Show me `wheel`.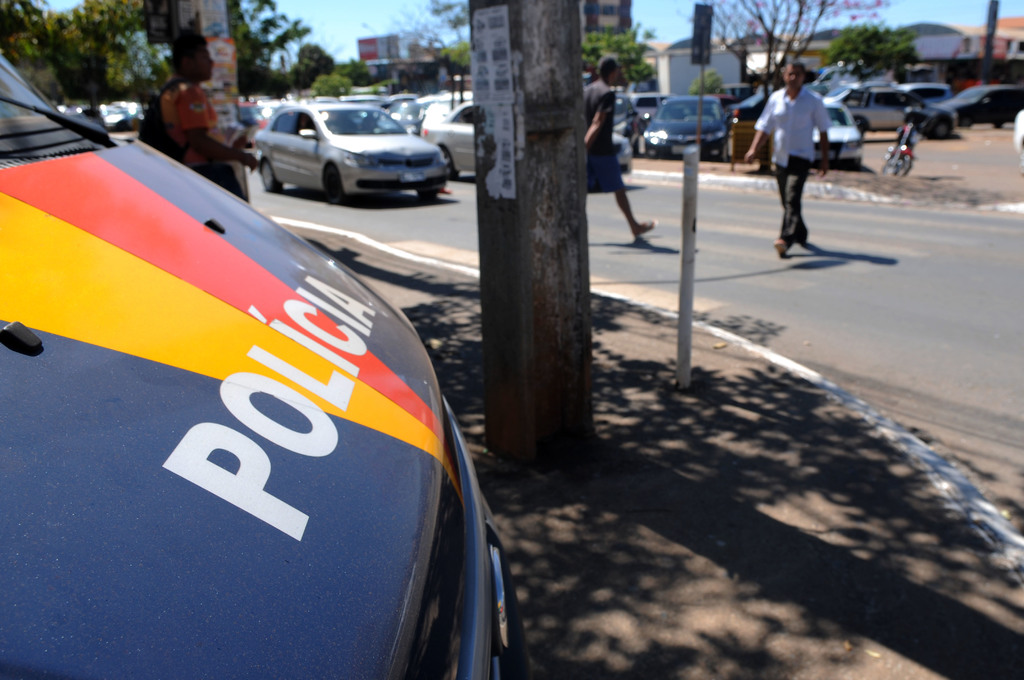
`wheel` is here: pyautogui.locateOnScreen(323, 155, 343, 202).
